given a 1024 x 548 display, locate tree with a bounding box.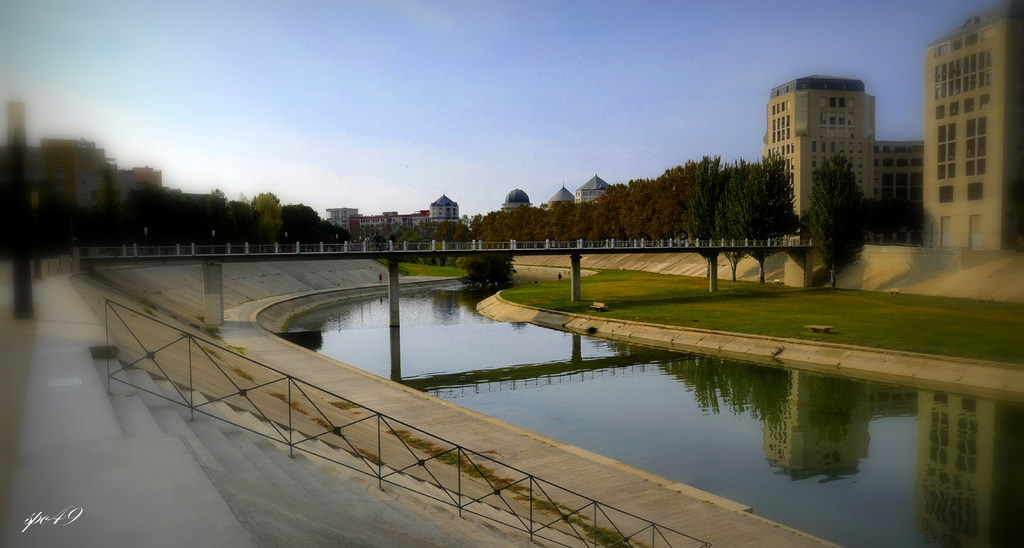
Located: 455,235,535,310.
